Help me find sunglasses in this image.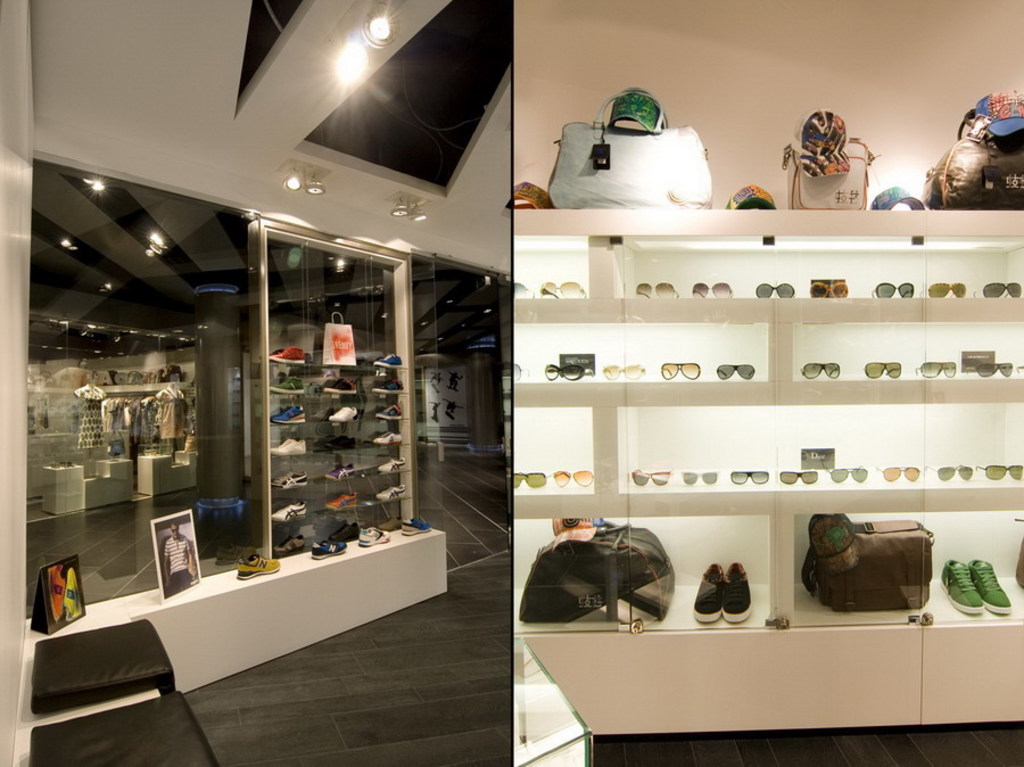
Found it: [678,469,719,487].
